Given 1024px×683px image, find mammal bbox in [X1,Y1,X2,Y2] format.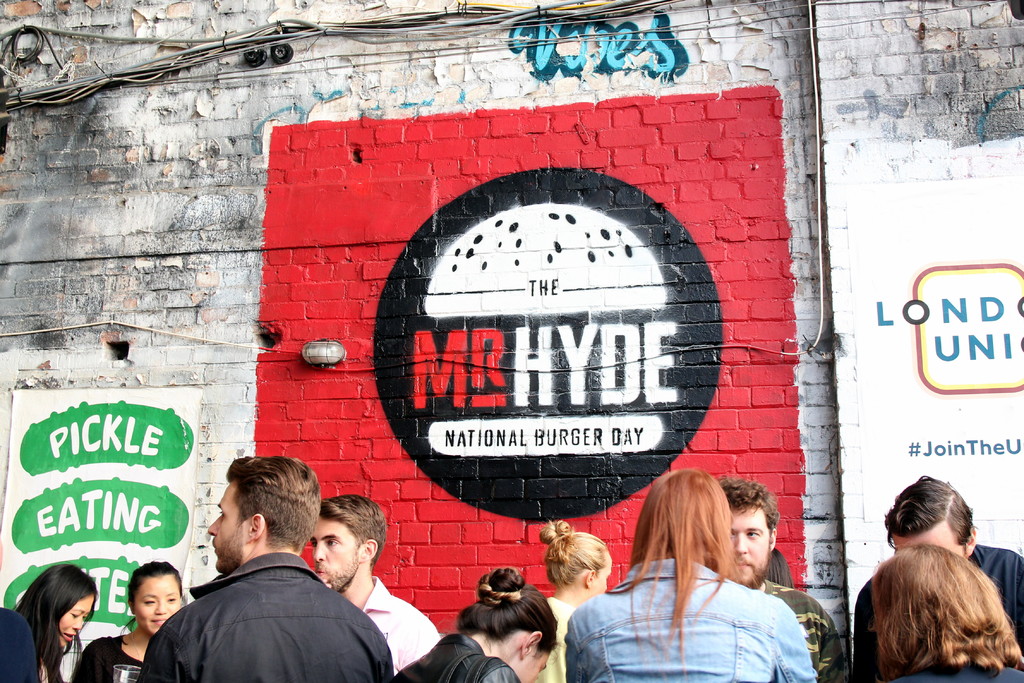
[543,514,610,682].
